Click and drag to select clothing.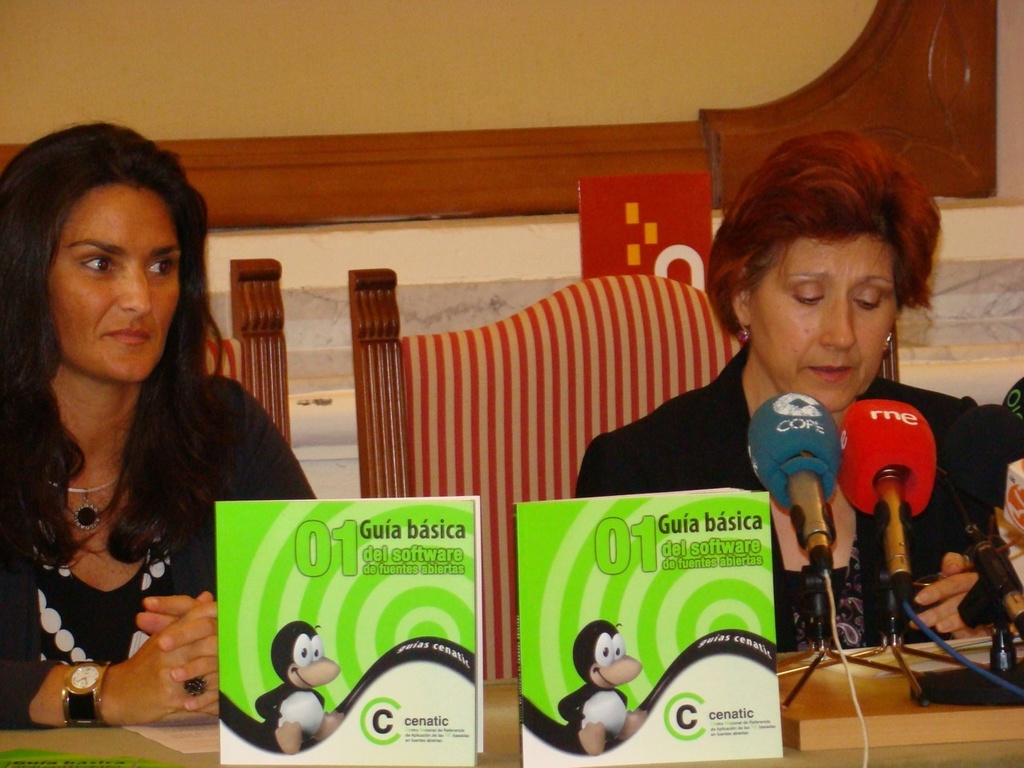
Selection: l=2, t=373, r=298, b=719.
